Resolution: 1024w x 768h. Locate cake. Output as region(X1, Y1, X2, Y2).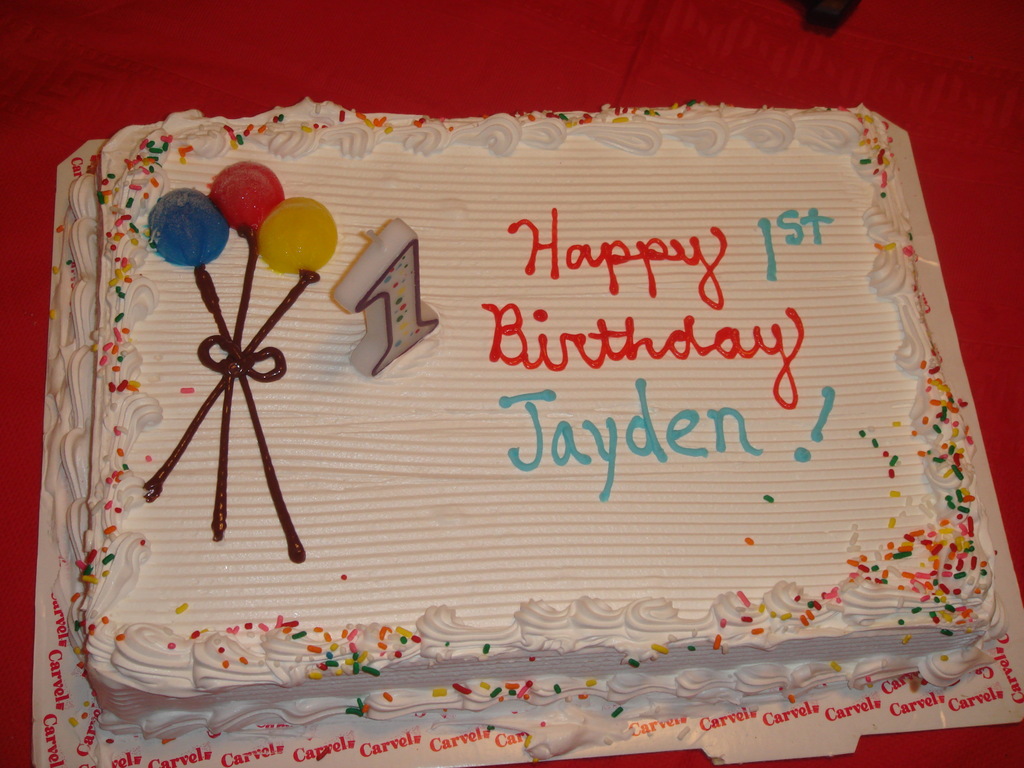
region(20, 97, 1018, 691).
